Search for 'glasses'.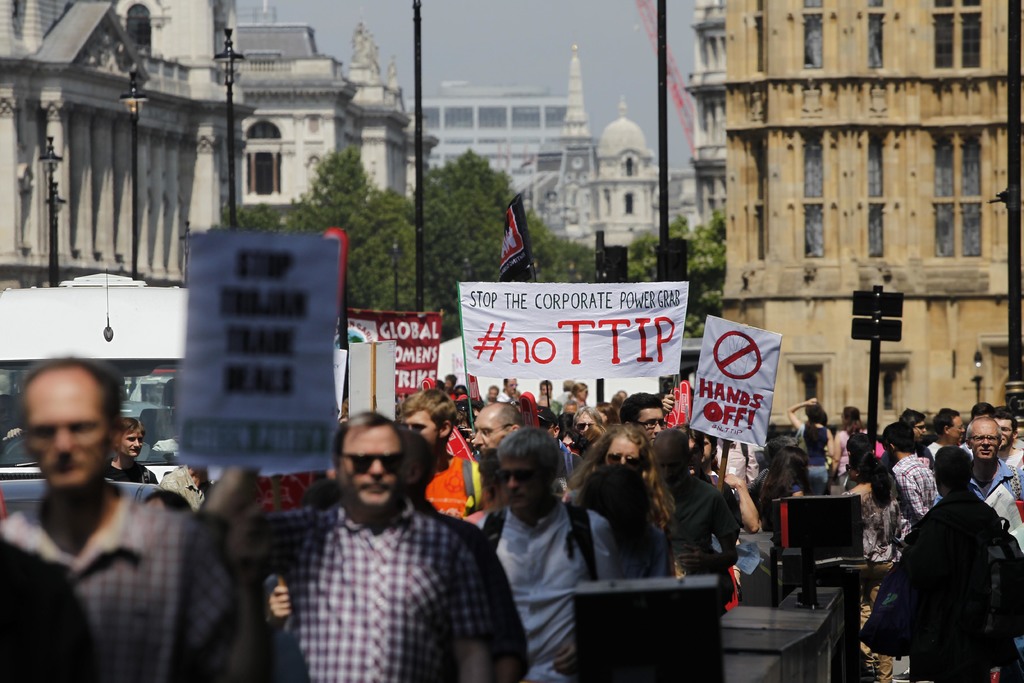
Found at rect(335, 454, 401, 472).
